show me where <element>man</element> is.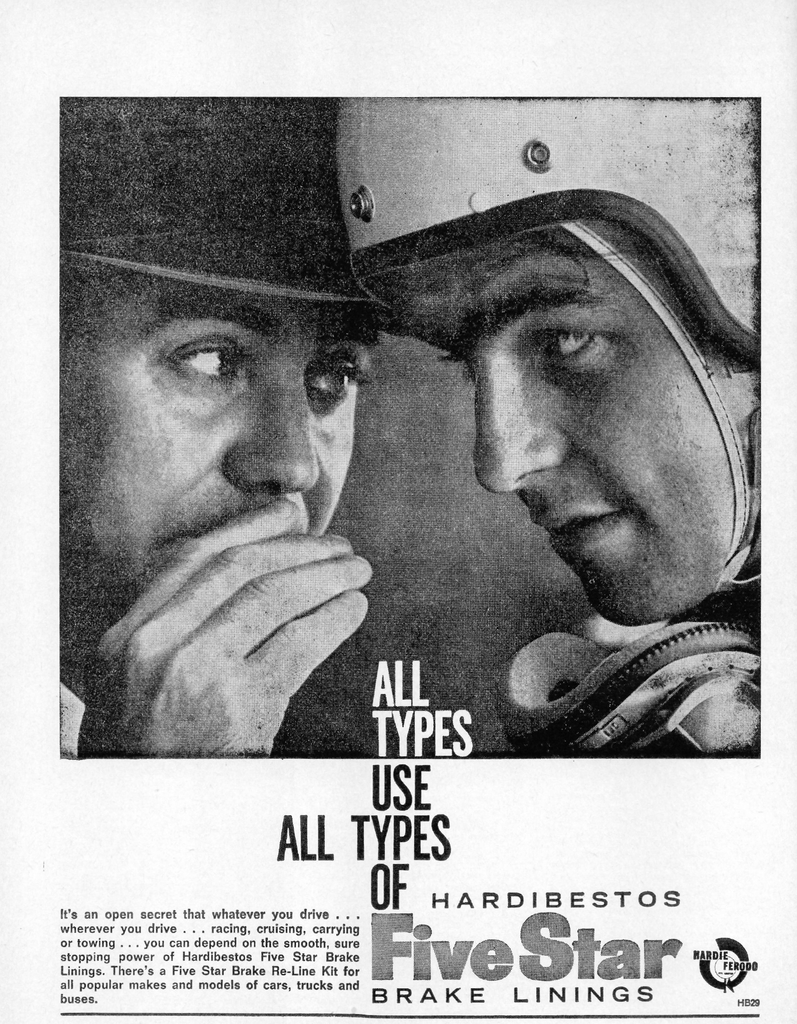
<element>man</element> is at [x1=326, y1=72, x2=764, y2=760].
